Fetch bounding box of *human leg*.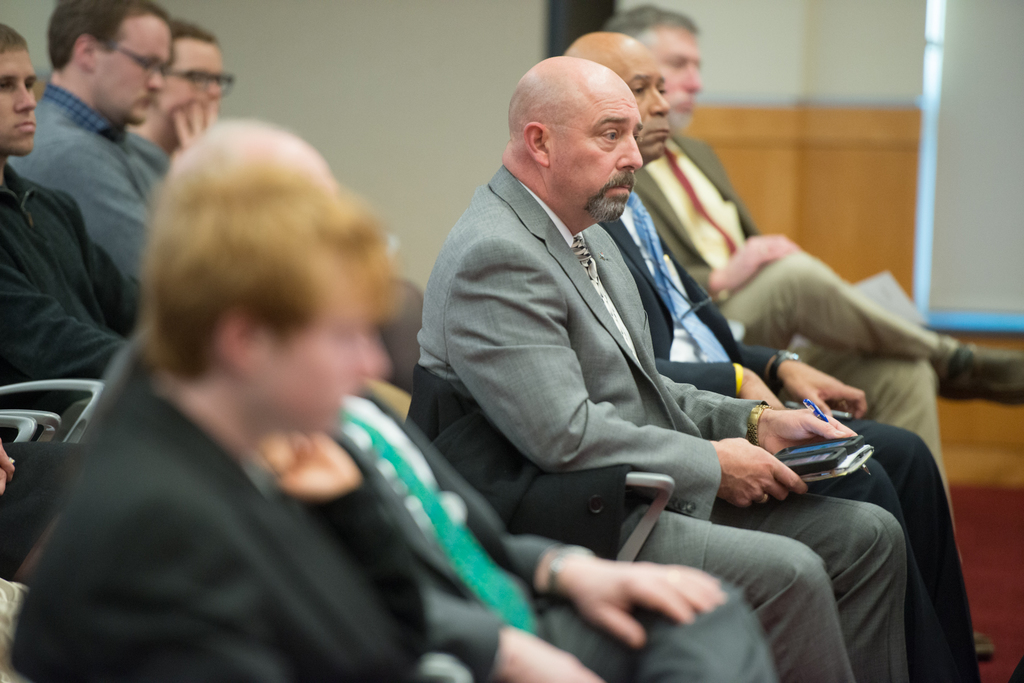
Bbox: <bbox>546, 571, 772, 682</bbox>.
